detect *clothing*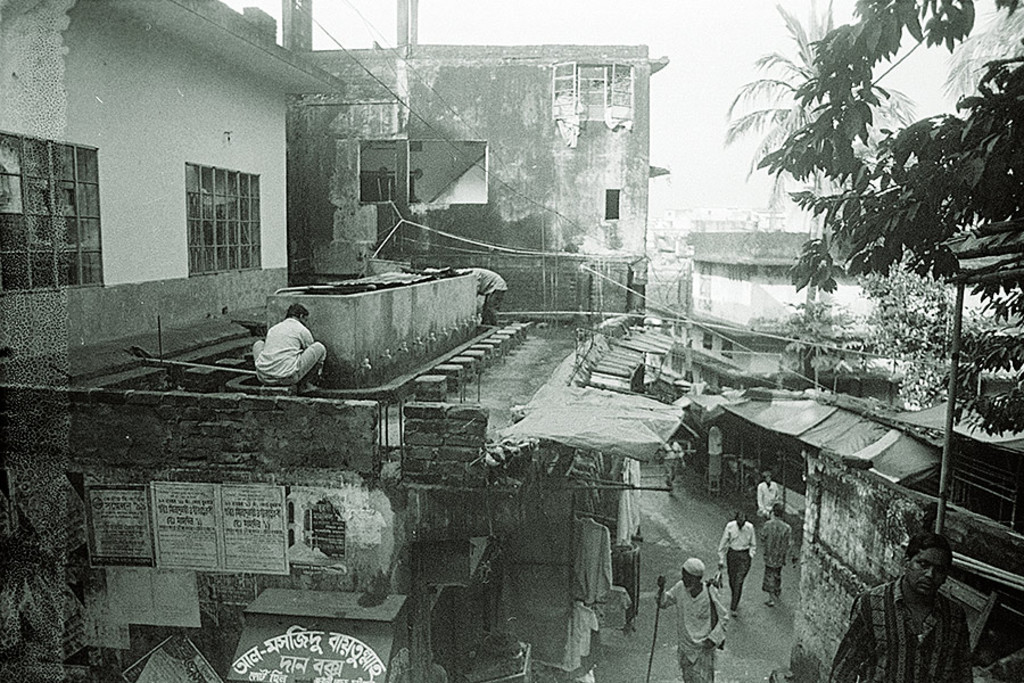
pyautogui.locateOnScreen(753, 480, 781, 518)
